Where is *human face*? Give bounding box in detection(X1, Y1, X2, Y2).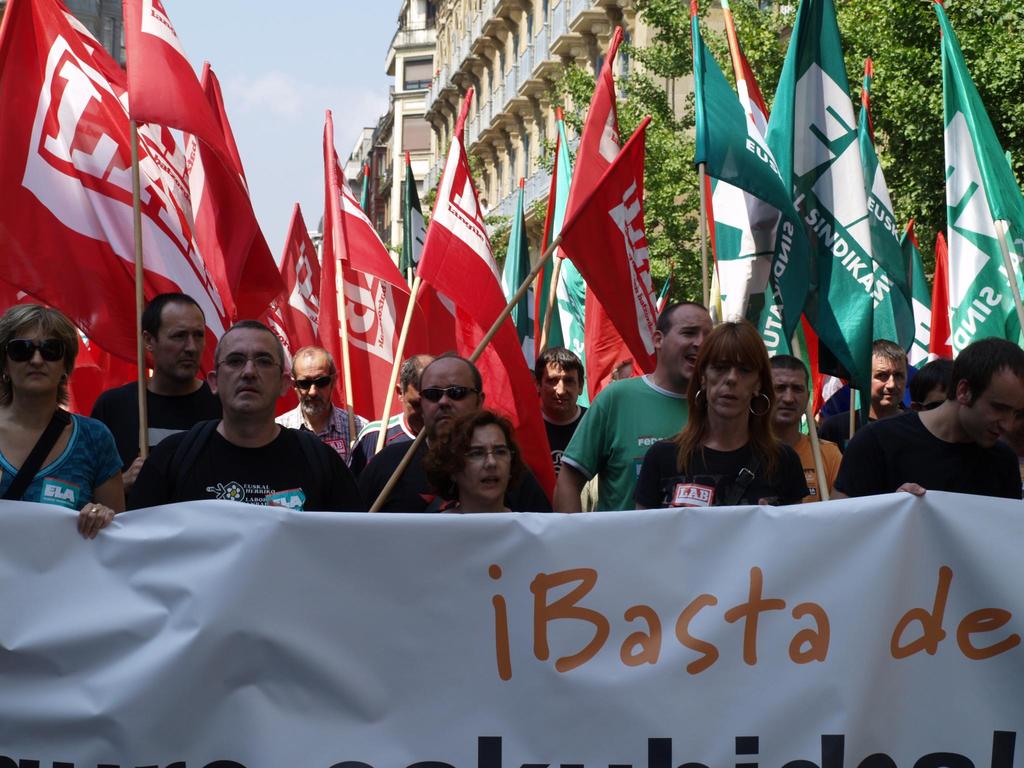
detection(538, 364, 582, 407).
